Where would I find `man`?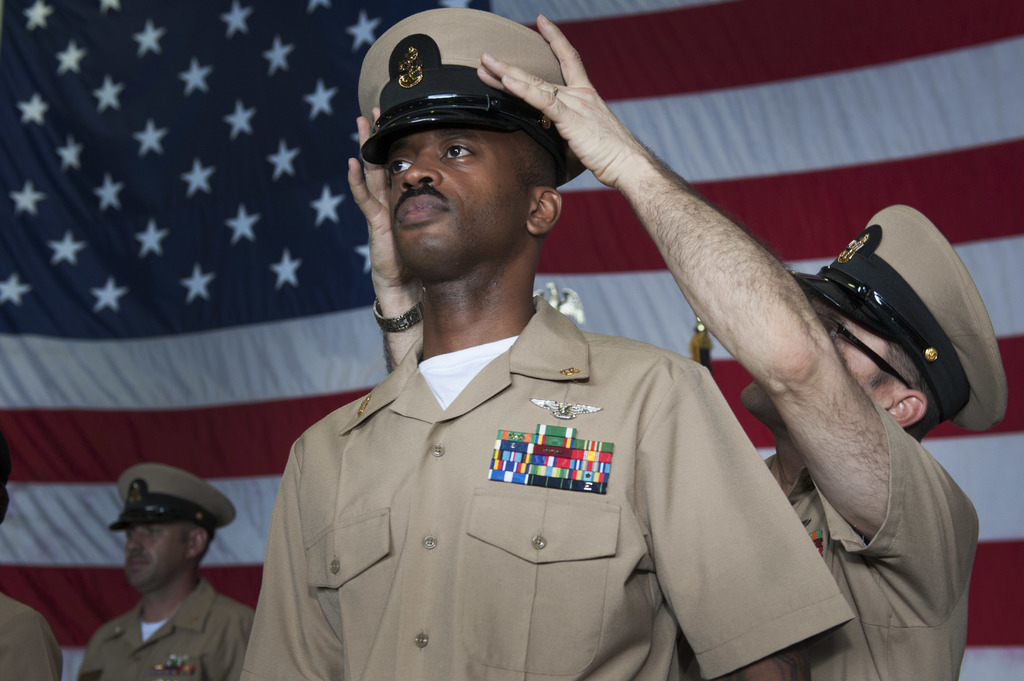
At locate(230, 4, 856, 680).
